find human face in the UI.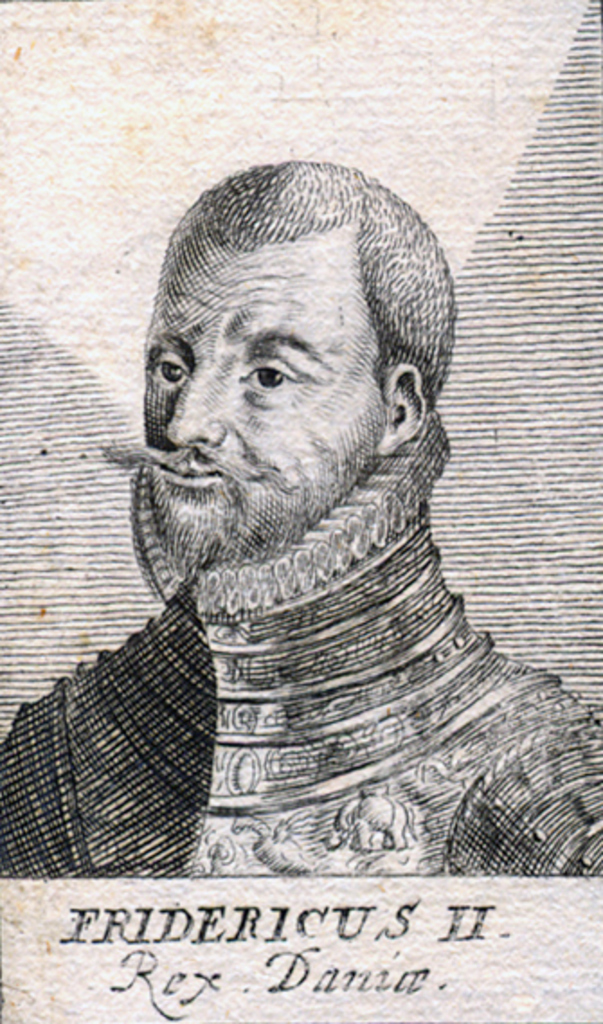
UI element at x1=137 y1=245 x2=400 y2=569.
